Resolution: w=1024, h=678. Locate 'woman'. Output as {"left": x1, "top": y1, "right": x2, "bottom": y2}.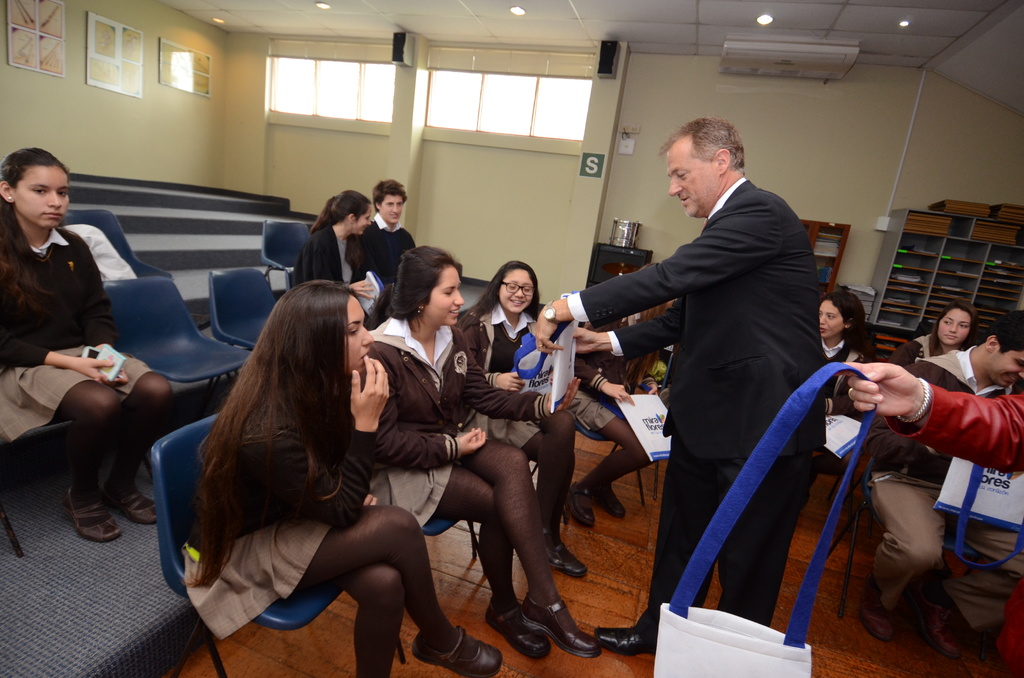
{"left": 563, "top": 260, "right": 678, "bottom": 529}.
